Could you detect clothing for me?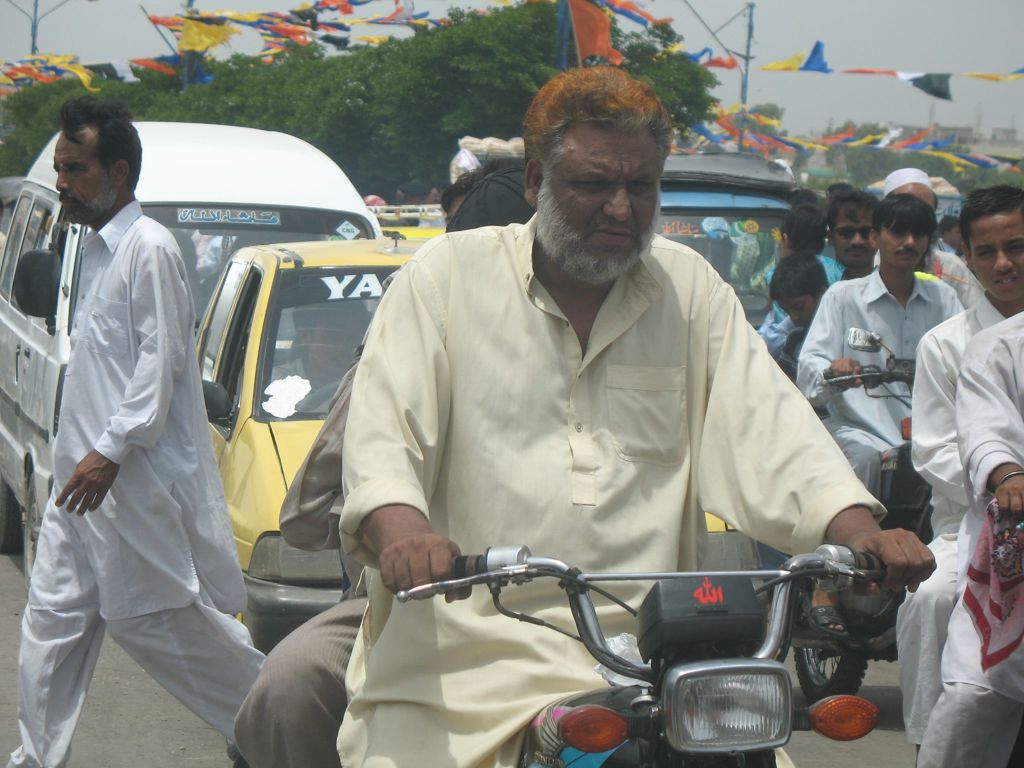
Detection result: 913:310:1023:767.
